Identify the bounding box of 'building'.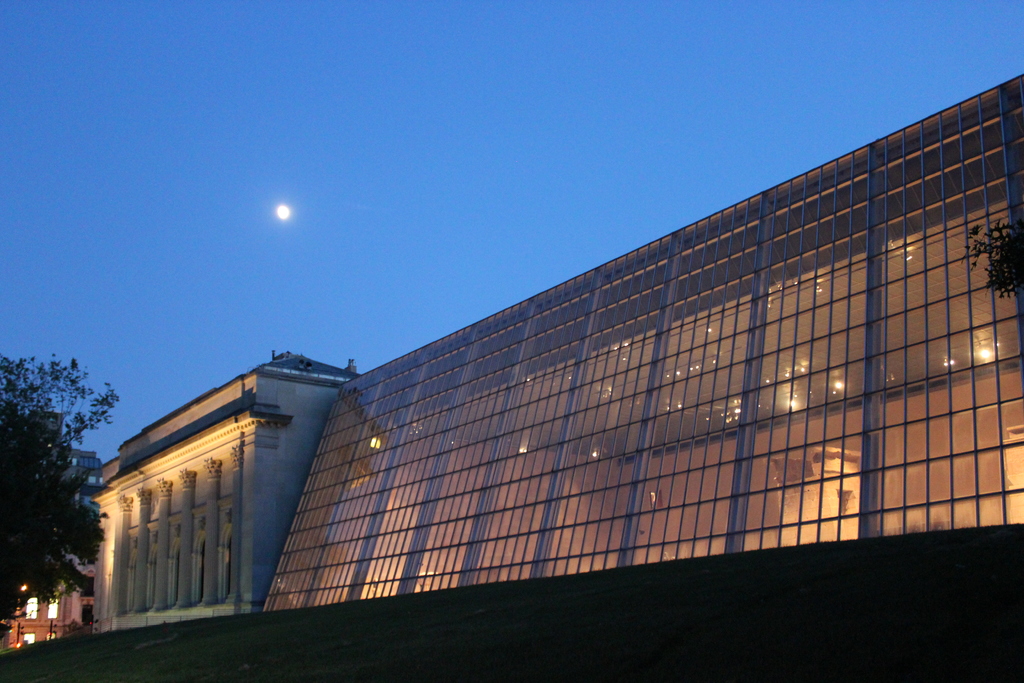
[0, 499, 115, 673].
